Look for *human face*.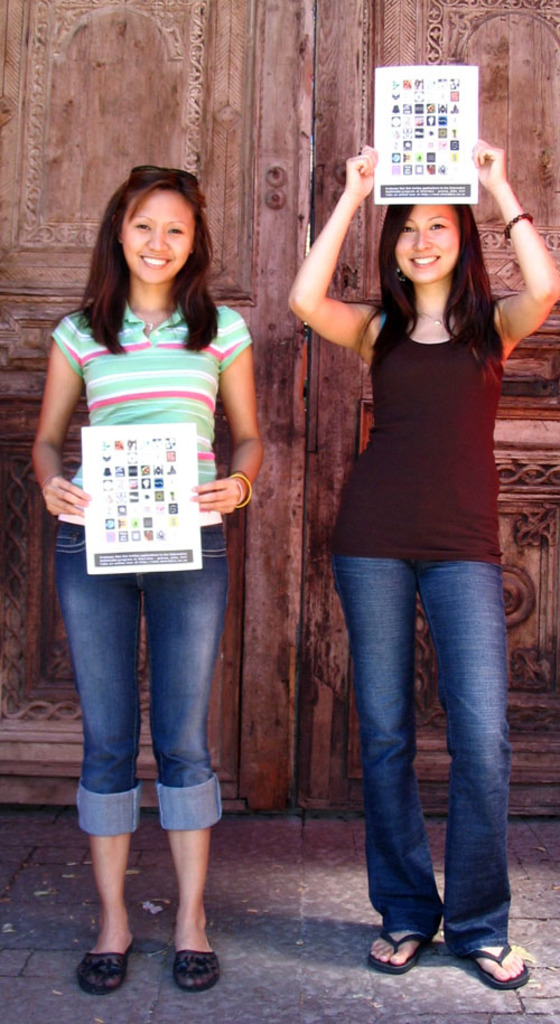
Found: select_region(129, 186, 202, 281).
